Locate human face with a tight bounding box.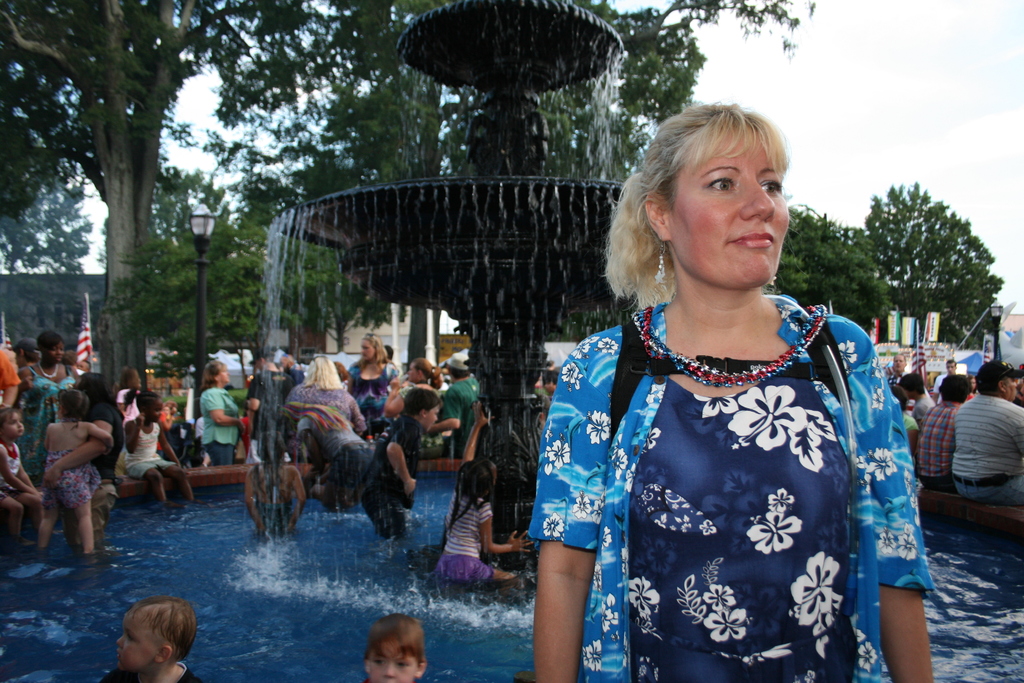
<box>362,340,378,362</box>.
